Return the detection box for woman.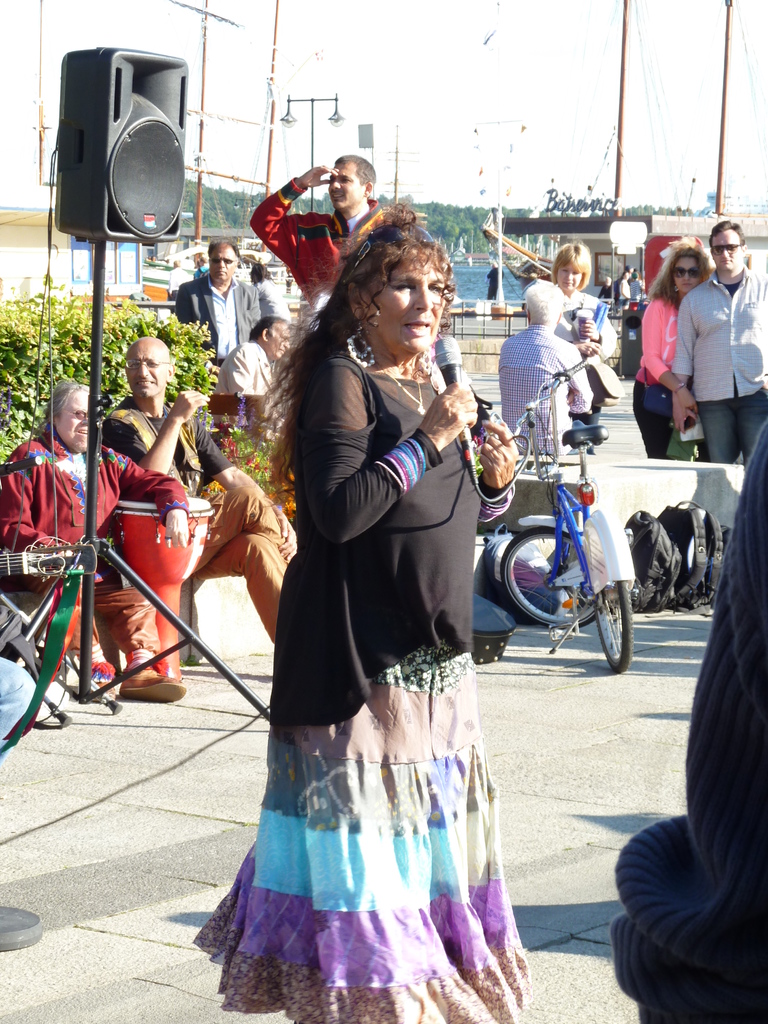
(left=225, top=176, right=502, bottom=1023).
